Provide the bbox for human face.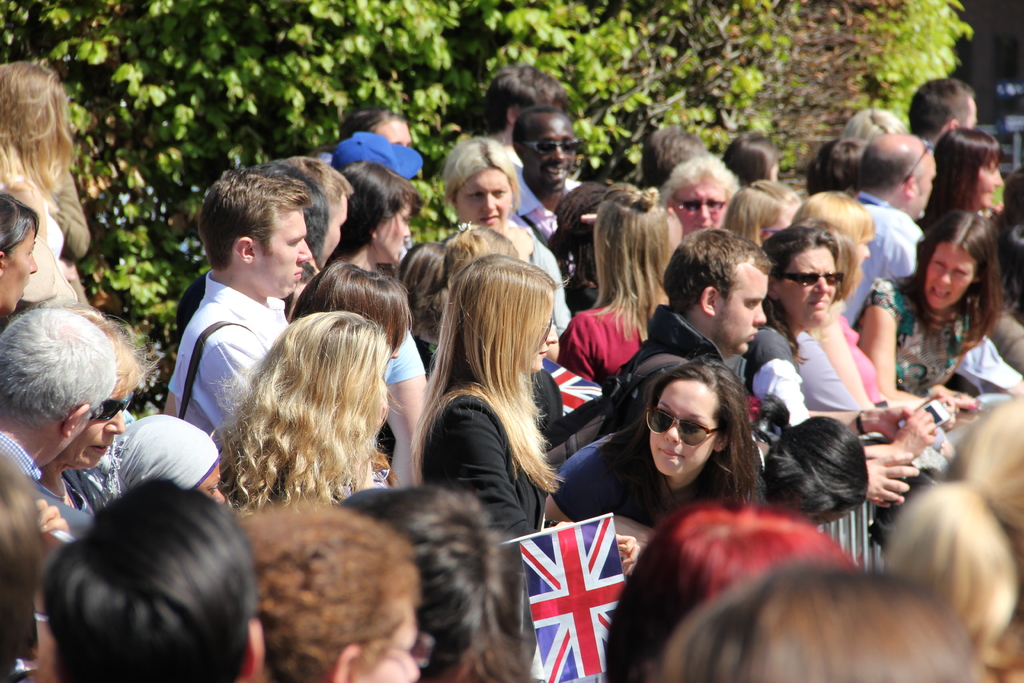
x1=65, y1=389, x2=129, y2=468.
